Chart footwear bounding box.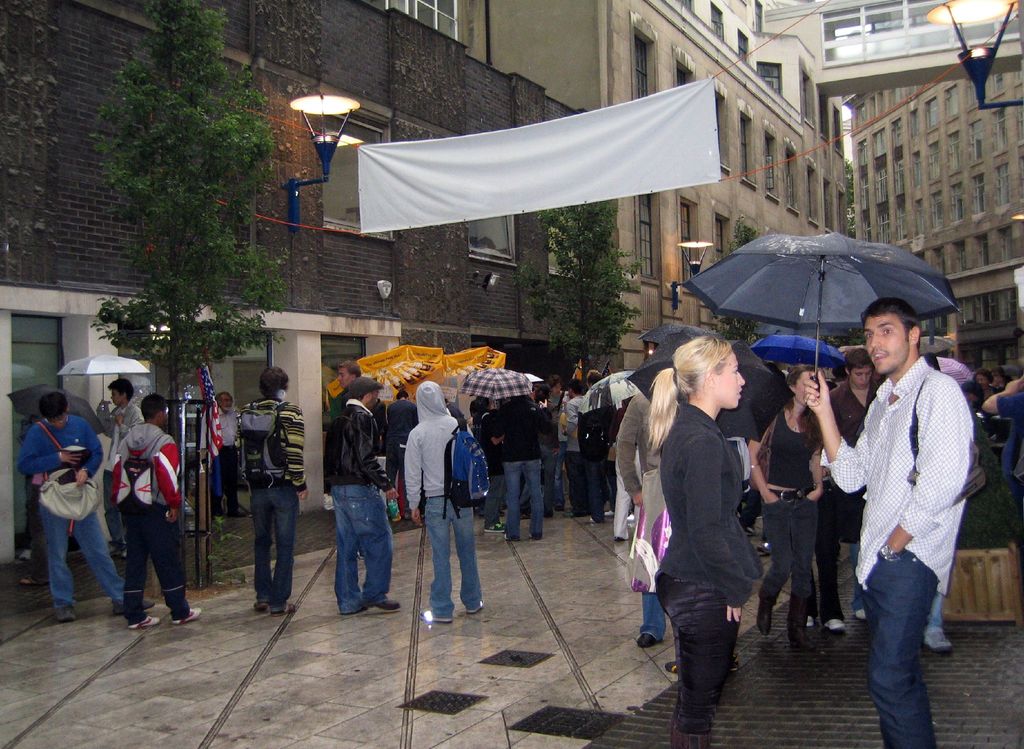
Charted: 626, 511, 636, 520.
